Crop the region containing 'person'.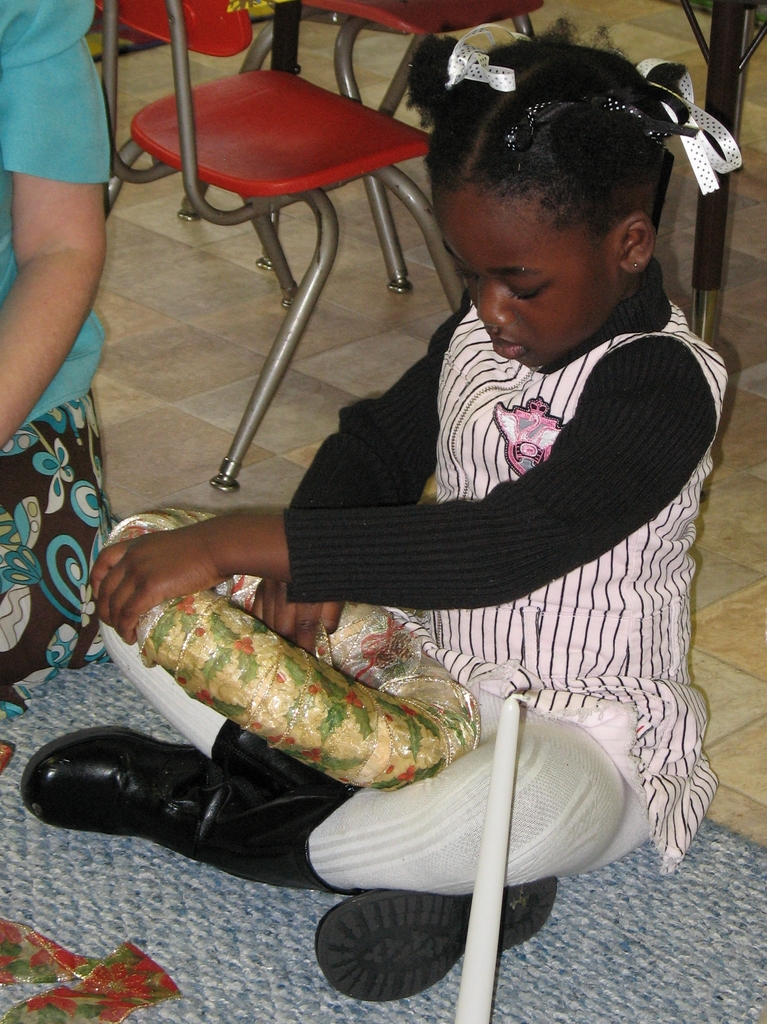
Crop region: locate(23, 9, 716, 1001).
